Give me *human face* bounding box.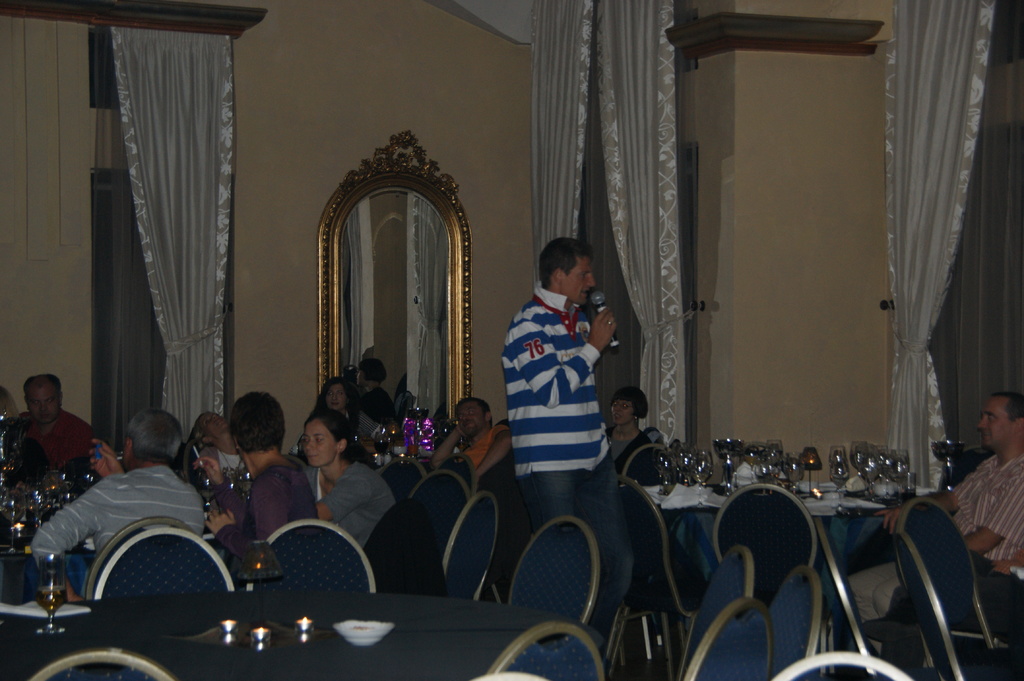
611/396/636/429.
